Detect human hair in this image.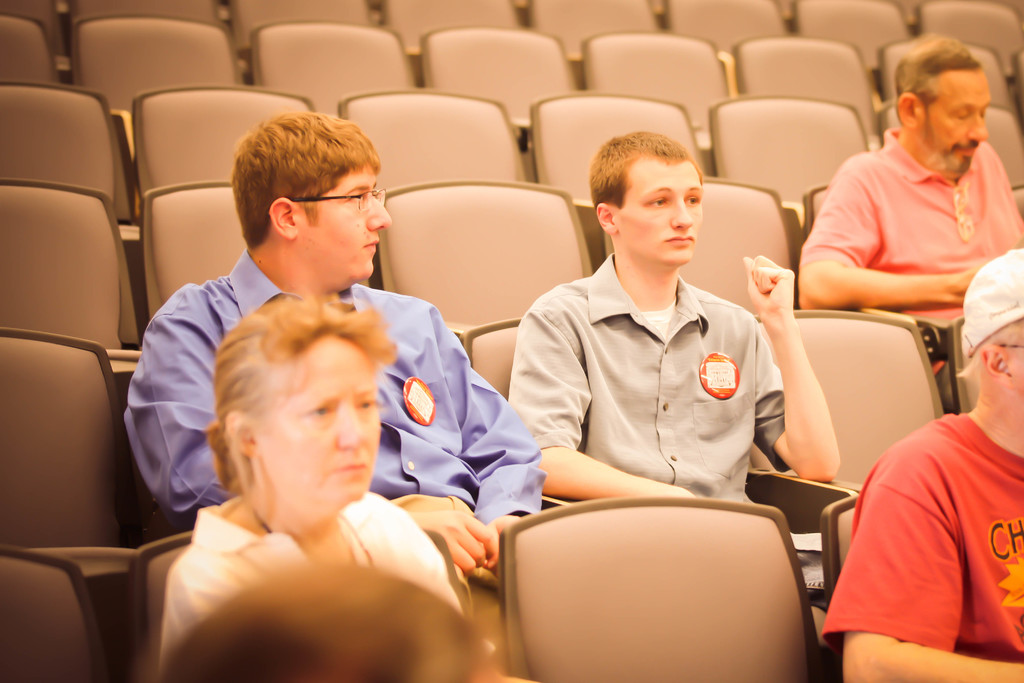
Detection: l=955, t=320, r=1020, b=383.
